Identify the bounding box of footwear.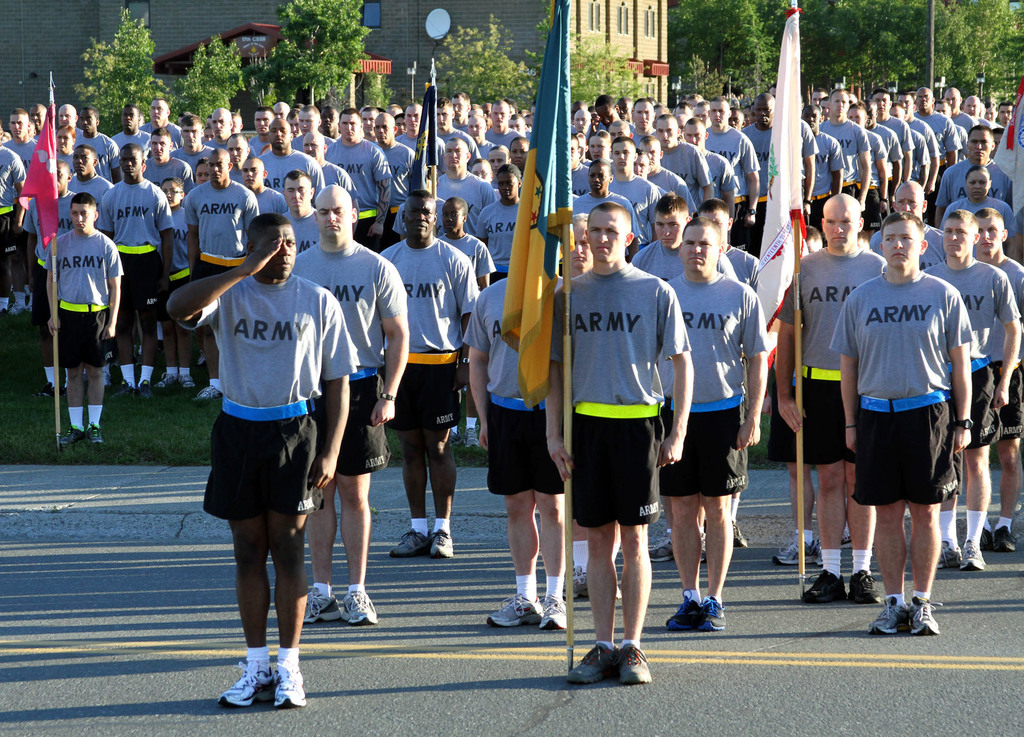
bbox=(724, 518, 747, 550).
